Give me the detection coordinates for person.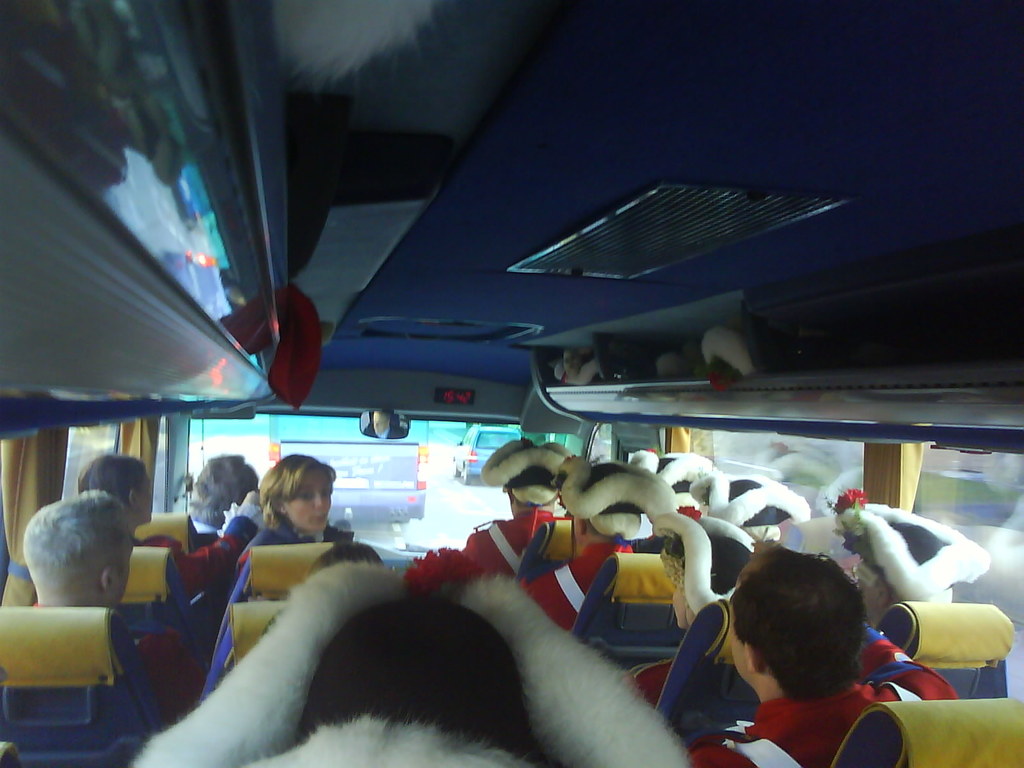
<bbox>862, 501, 1020, 662</bbox>.
